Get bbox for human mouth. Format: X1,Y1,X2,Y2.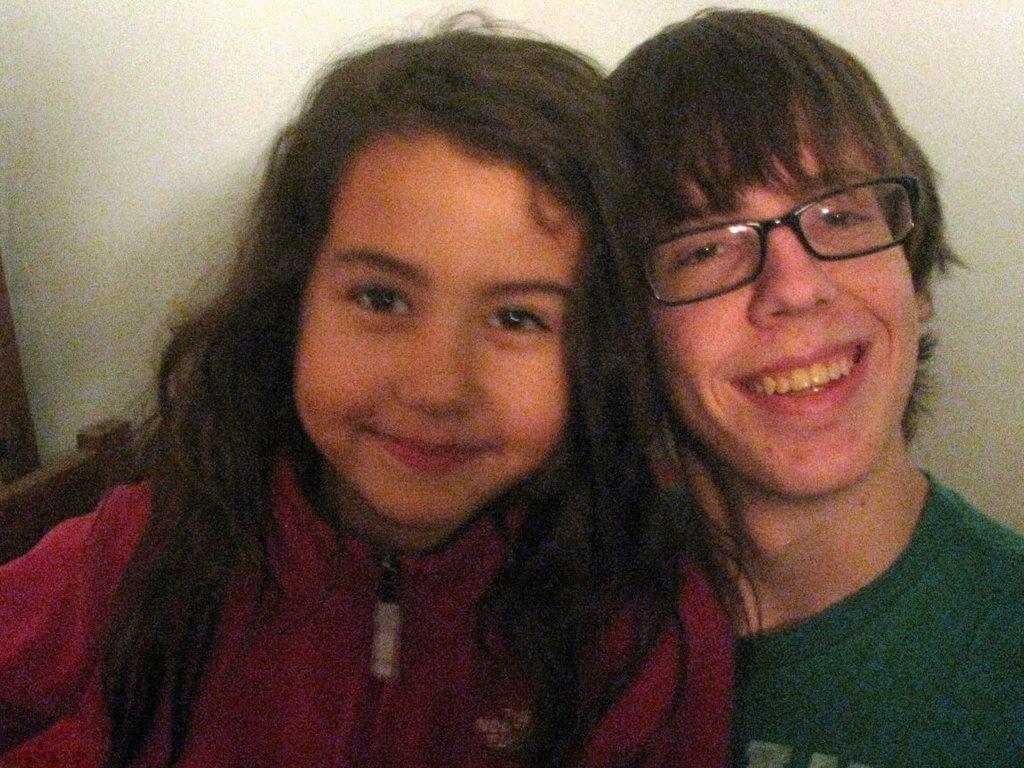
718,331,882,429.
